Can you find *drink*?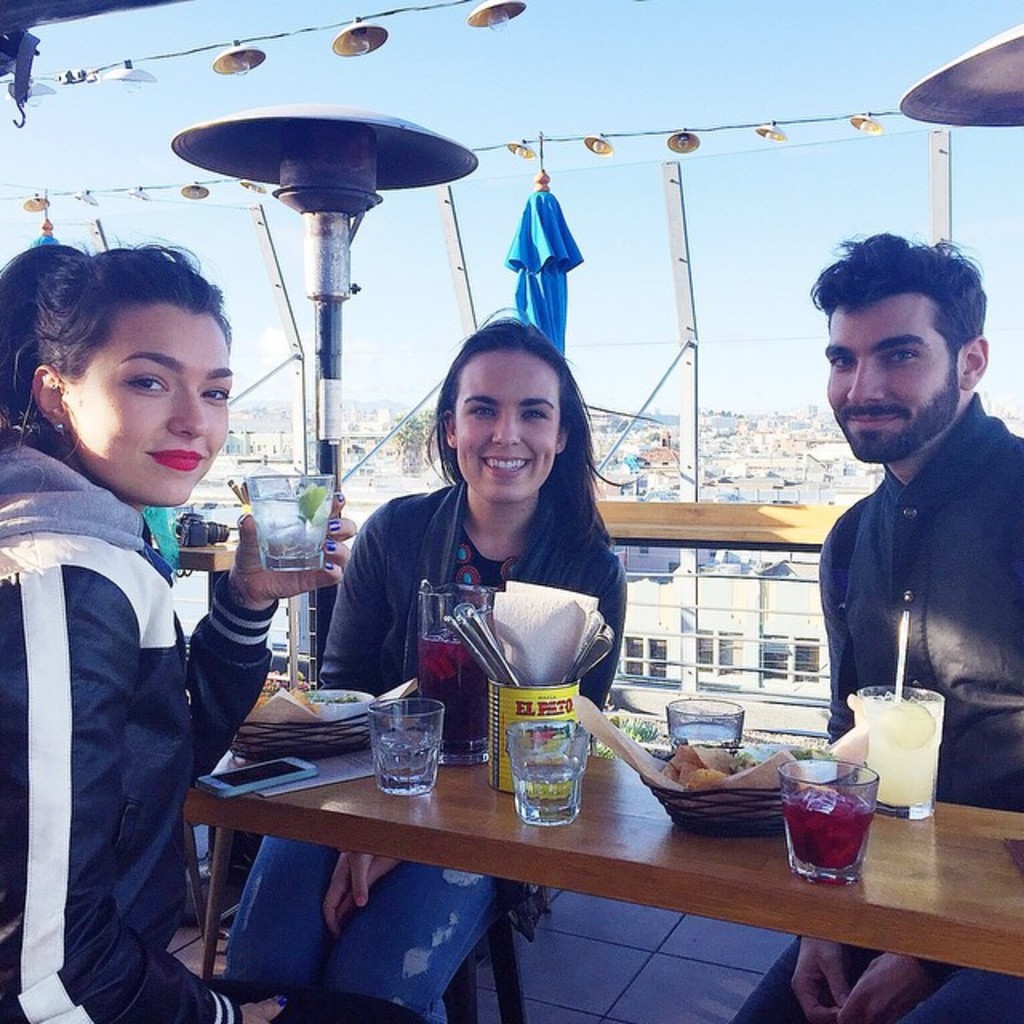
Yes, bounding box: x1=850 y1=693 x2=944 y2=810.
